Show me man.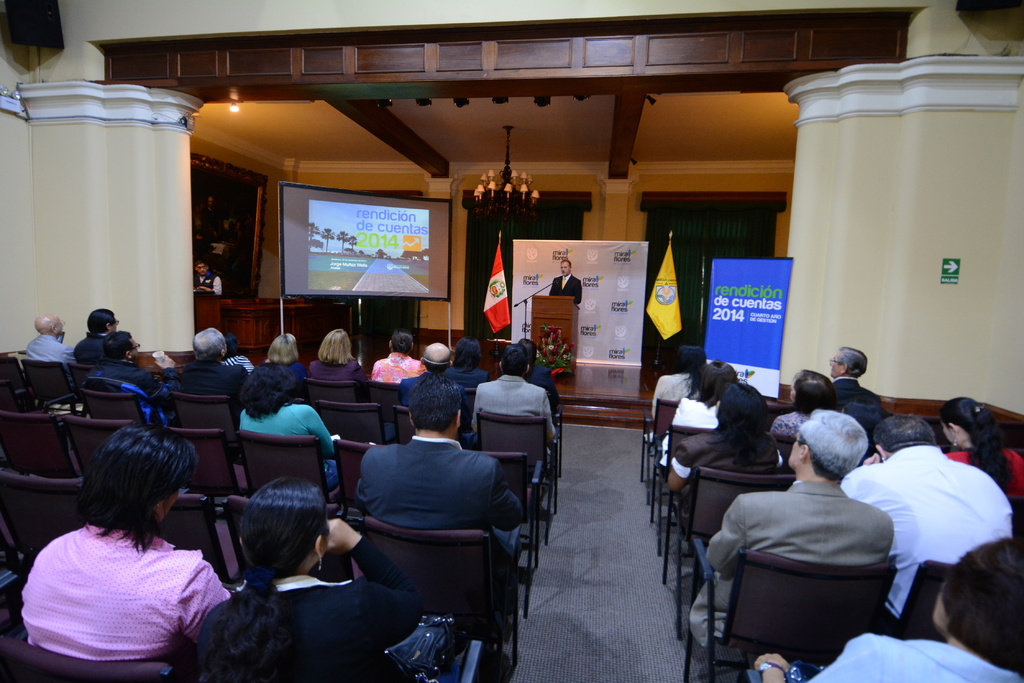
man is here: <region>684, 408, 904, 643</region>.
